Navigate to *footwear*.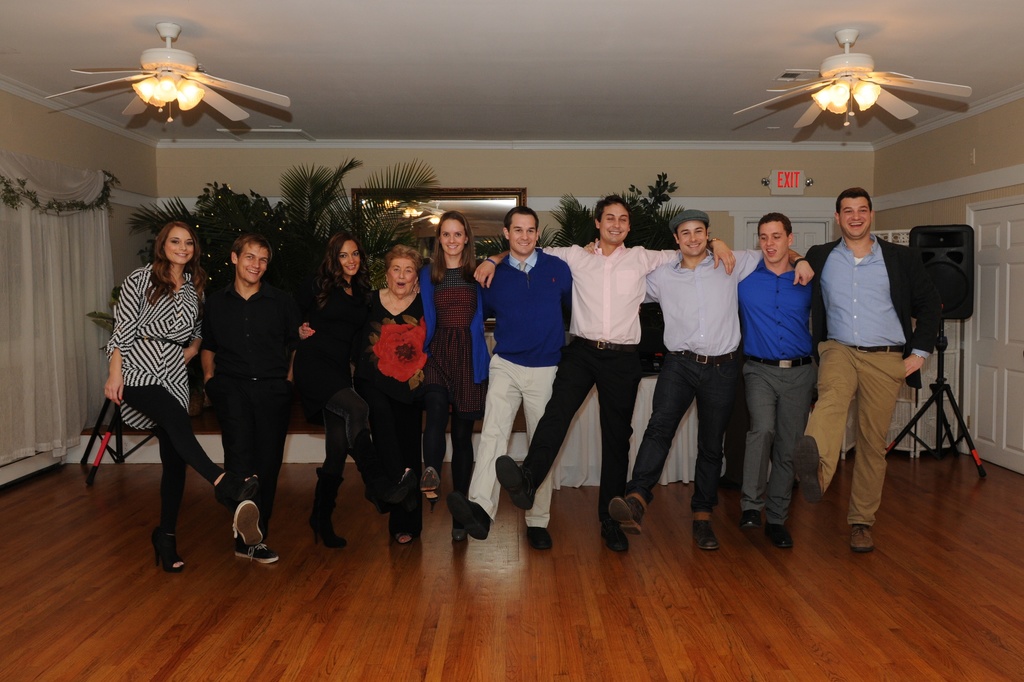
Navigation target: detection(604, 526, 630, 551).
